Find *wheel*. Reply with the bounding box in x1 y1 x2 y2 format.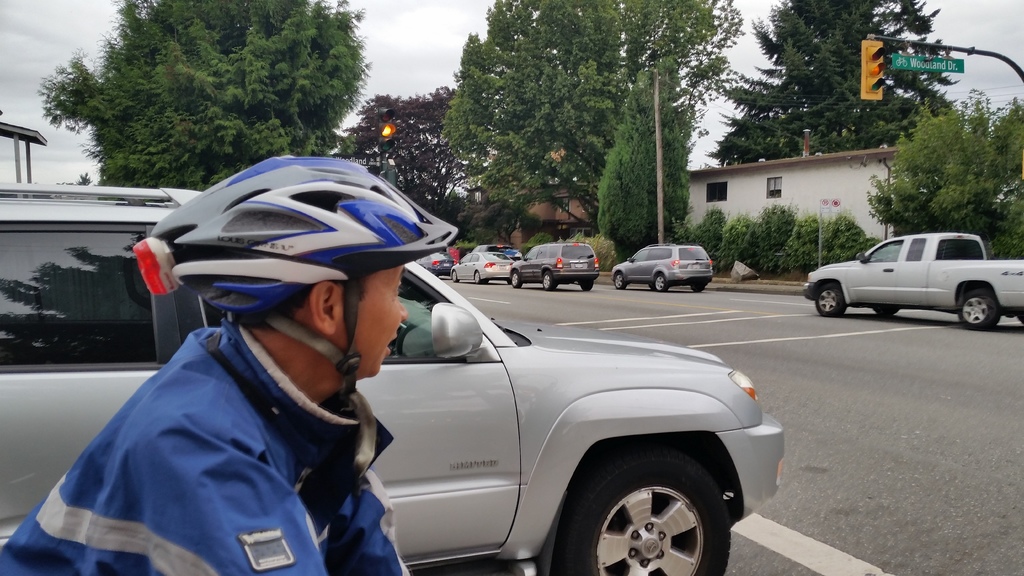
579 278 593 291.
